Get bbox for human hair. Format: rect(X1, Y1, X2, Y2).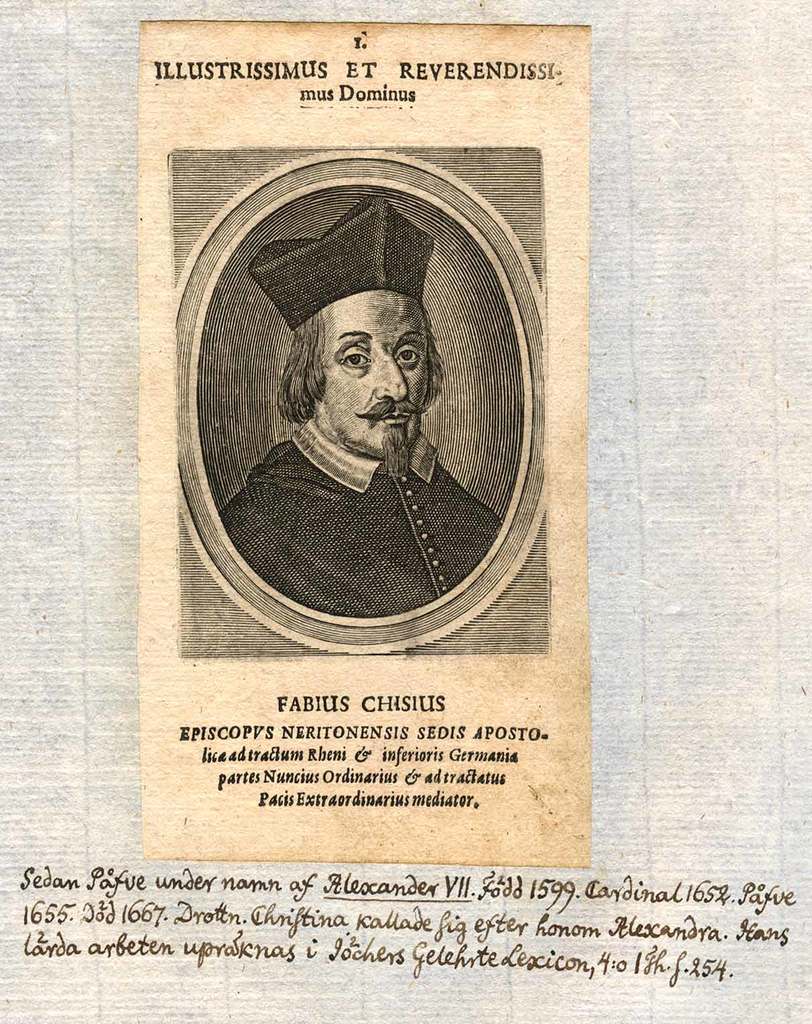
rect(275, 312, 338, 427).
